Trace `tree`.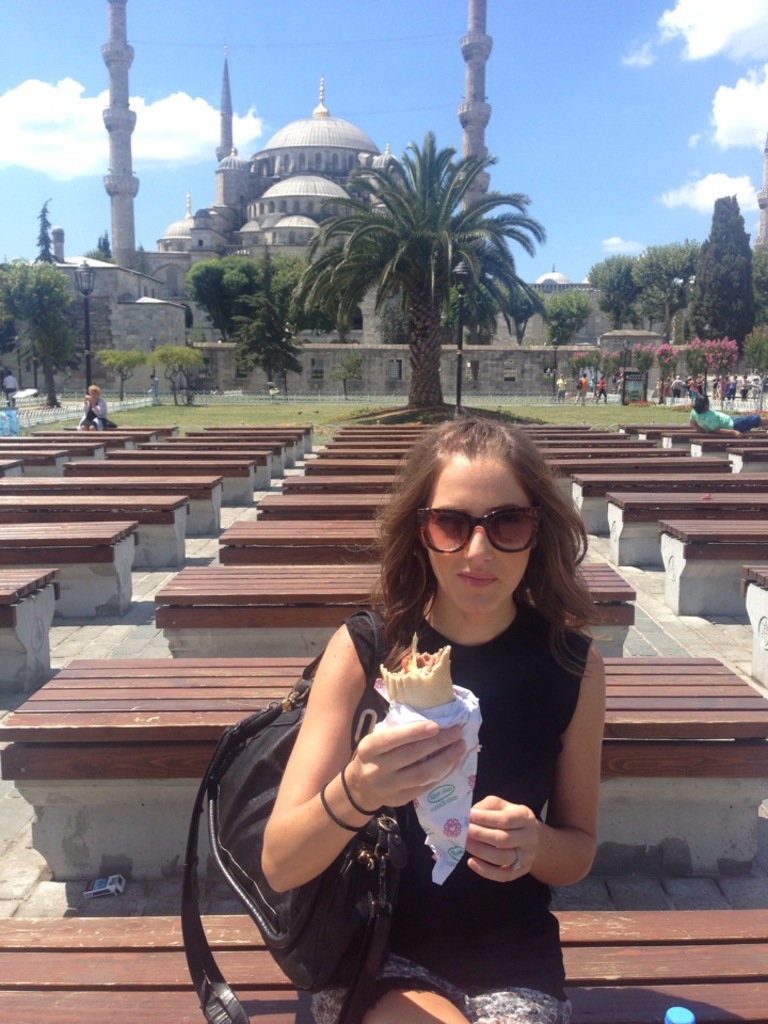
Traced to bbox=[686, 186, 754, 364].
